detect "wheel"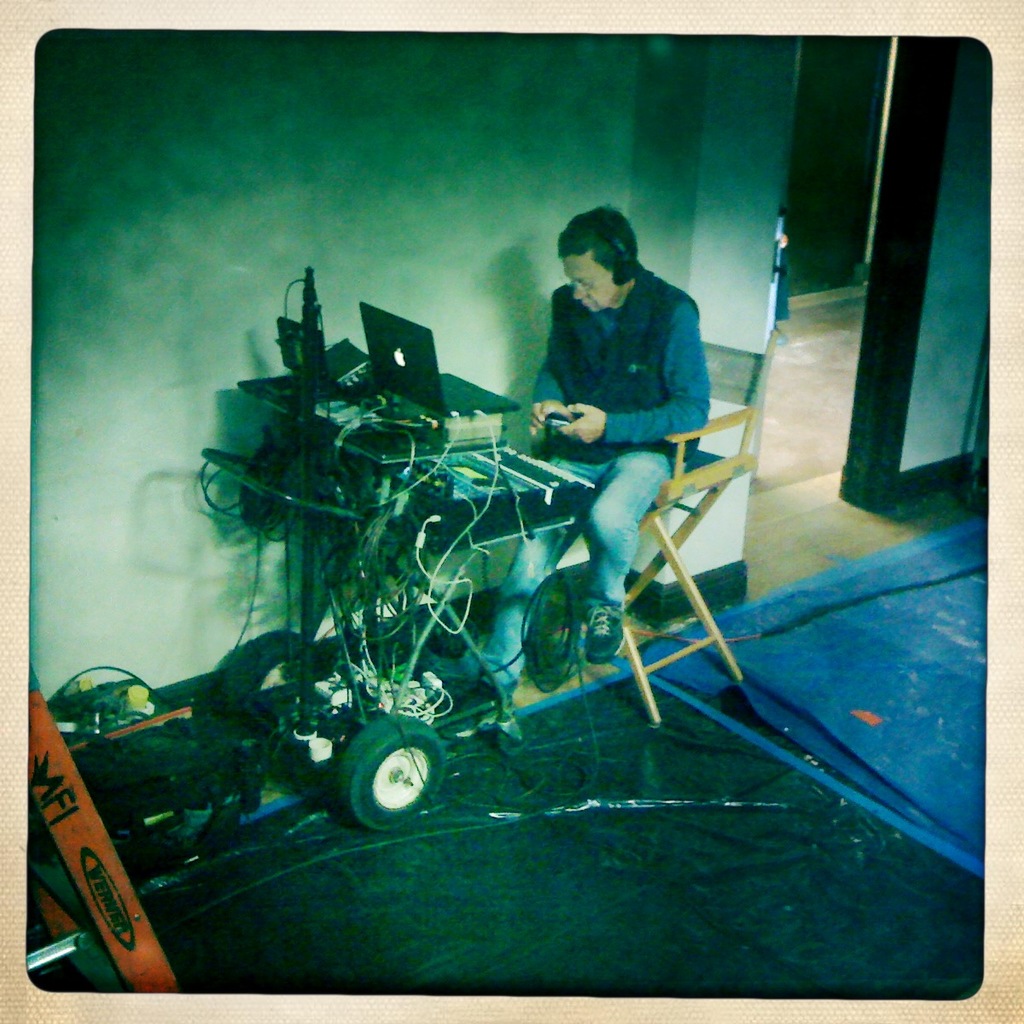
322:728:435:848
